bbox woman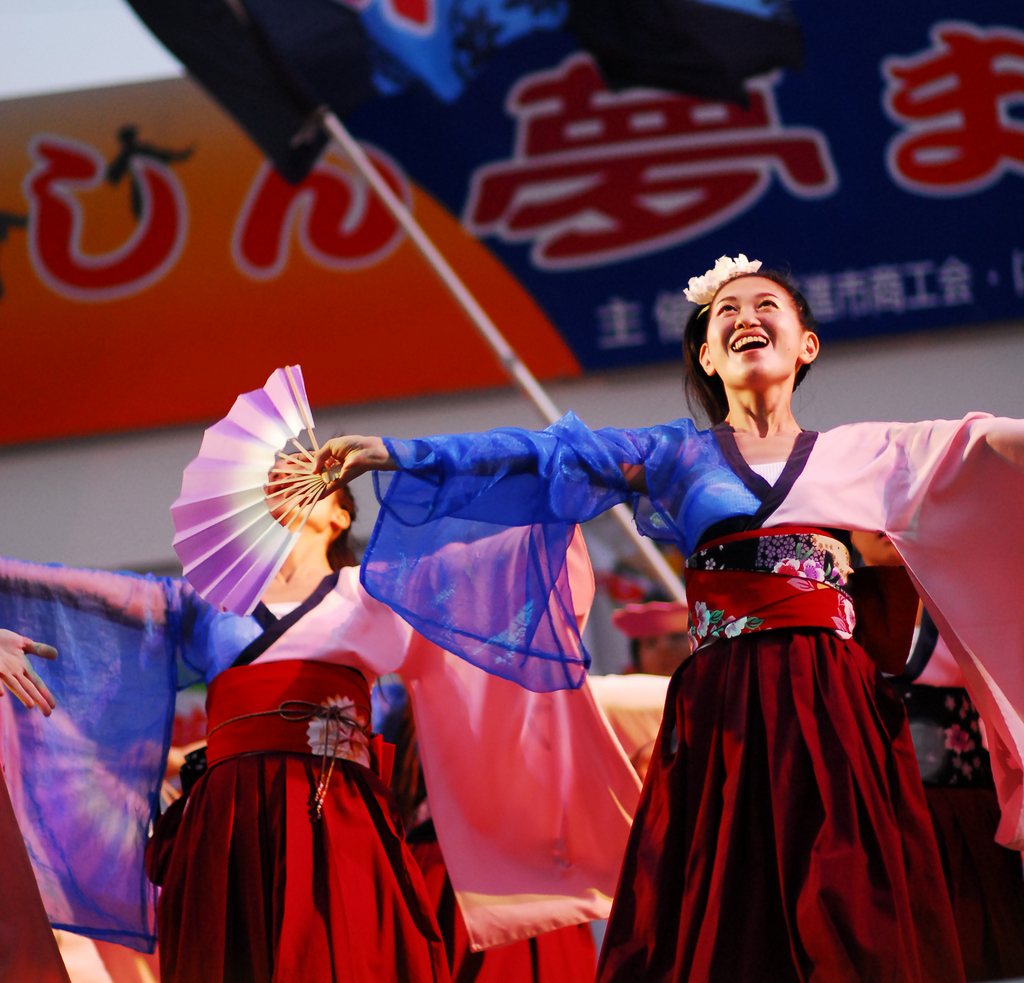
(left=146, top=415, right=443, bottom=962)
